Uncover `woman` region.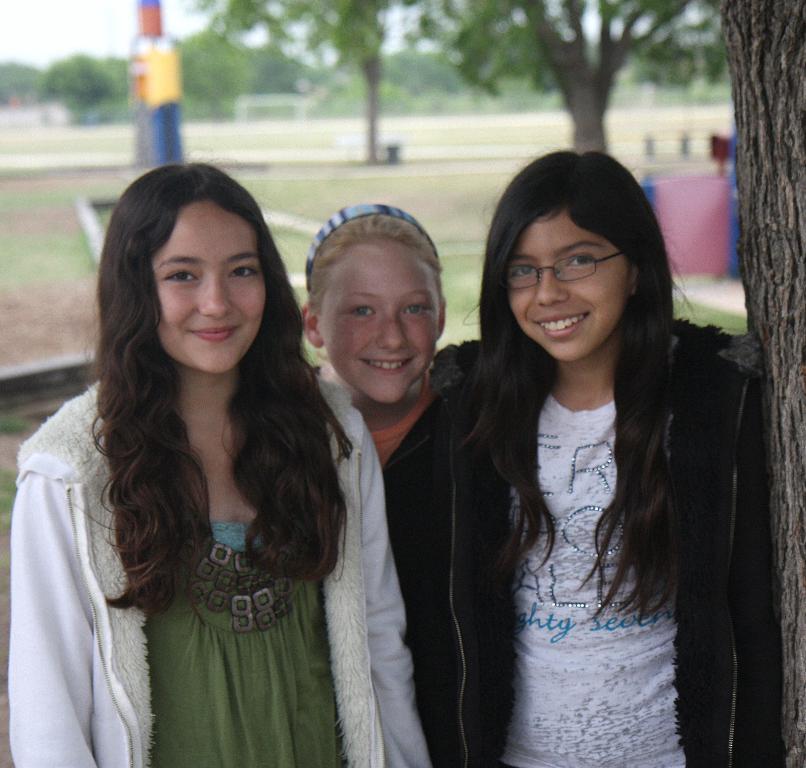
Uncovered: {"left": 28, "top": 163, "right": 420, "bottom": 755}.
